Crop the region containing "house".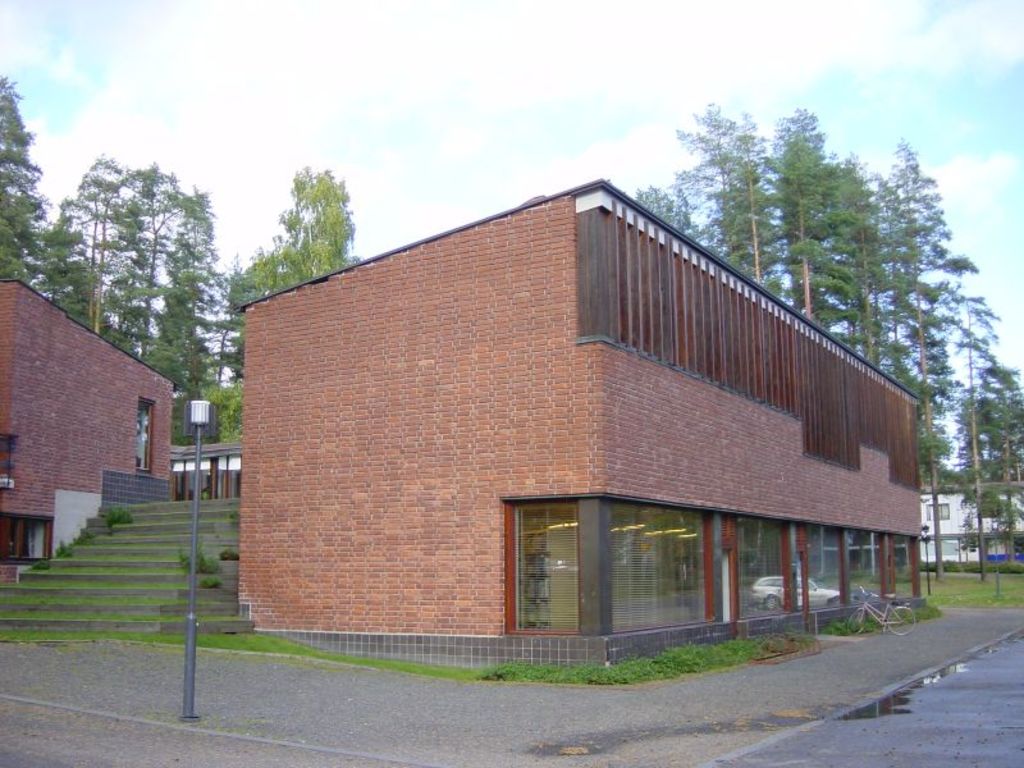
Crop region: (915, 443, 1023, 575).
